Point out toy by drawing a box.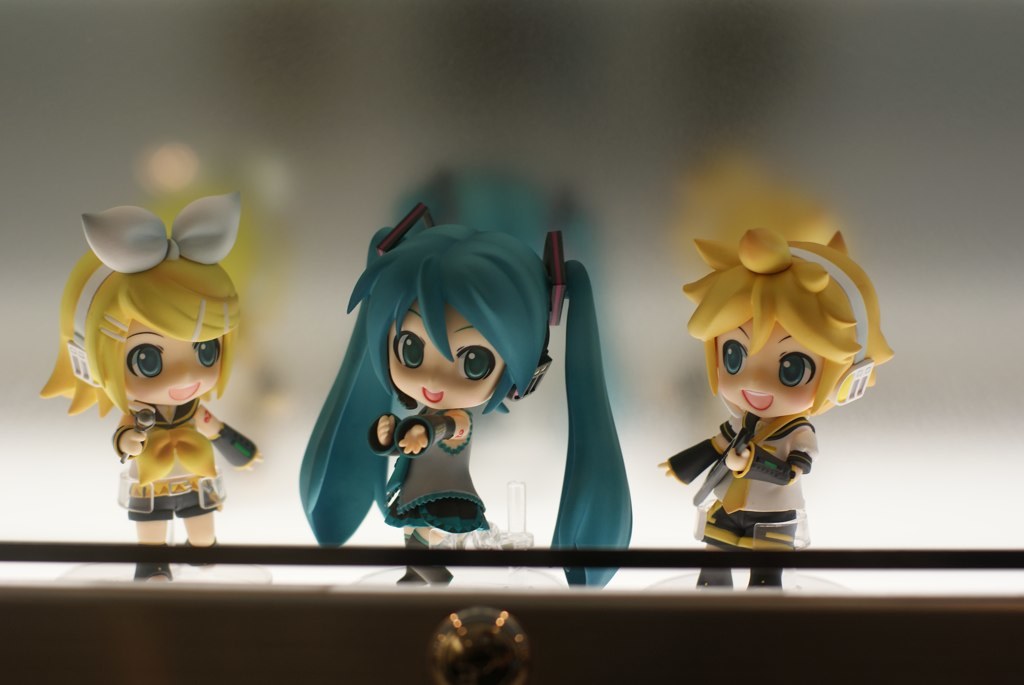
bbox(298, 210, 634, 591).
